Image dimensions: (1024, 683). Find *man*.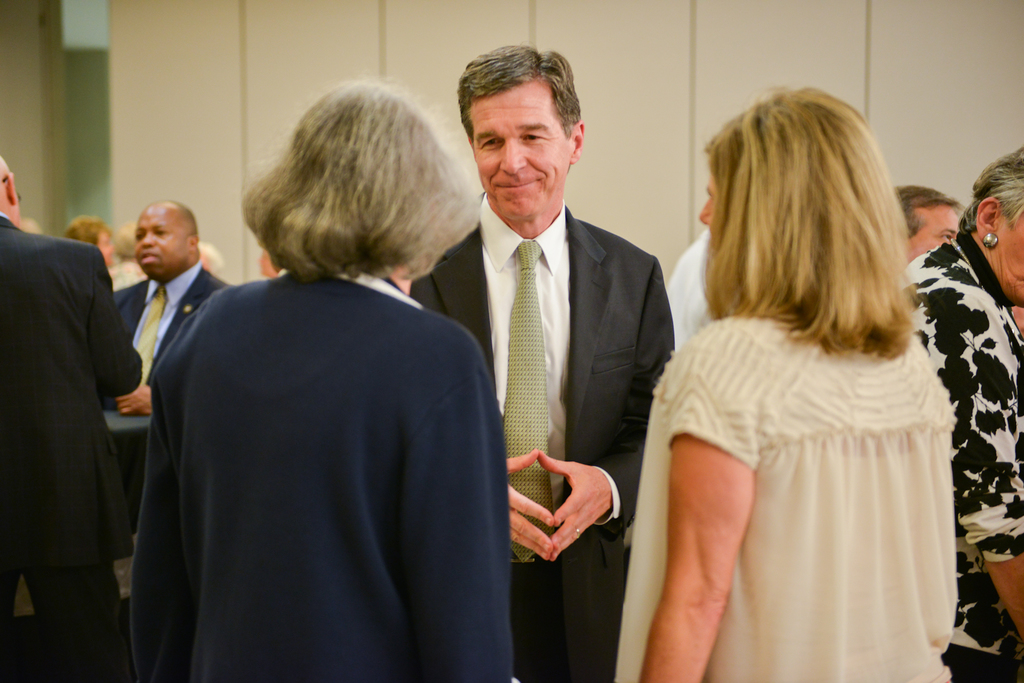
(0,152,144,682).
